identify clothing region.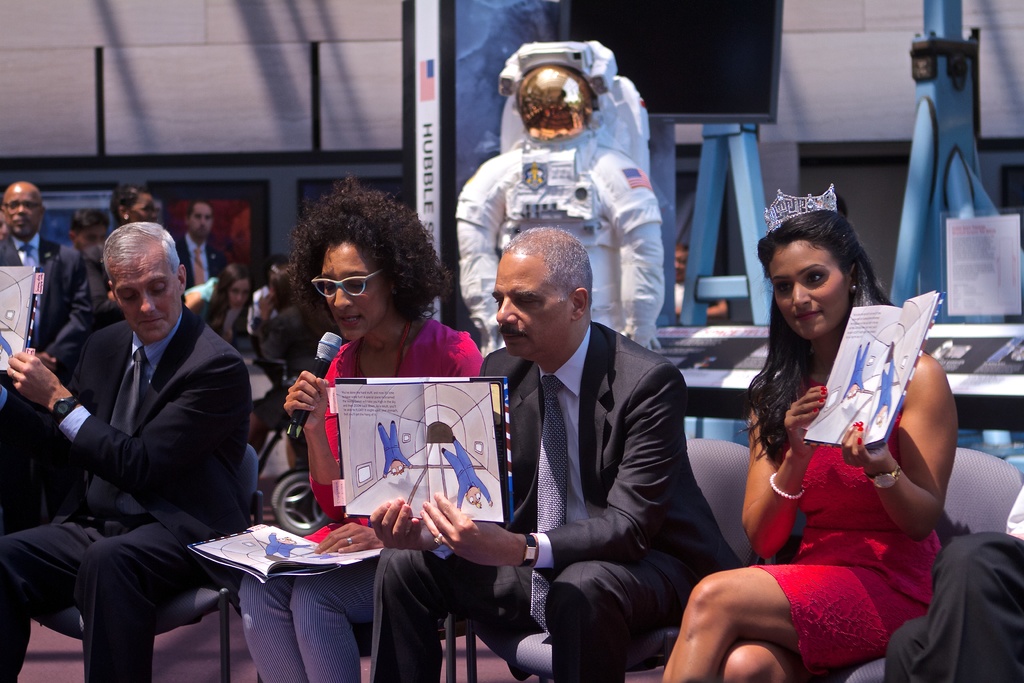
Region: {"x1": 373, "y1": 318, "x2": 752, "y2": 682}.
